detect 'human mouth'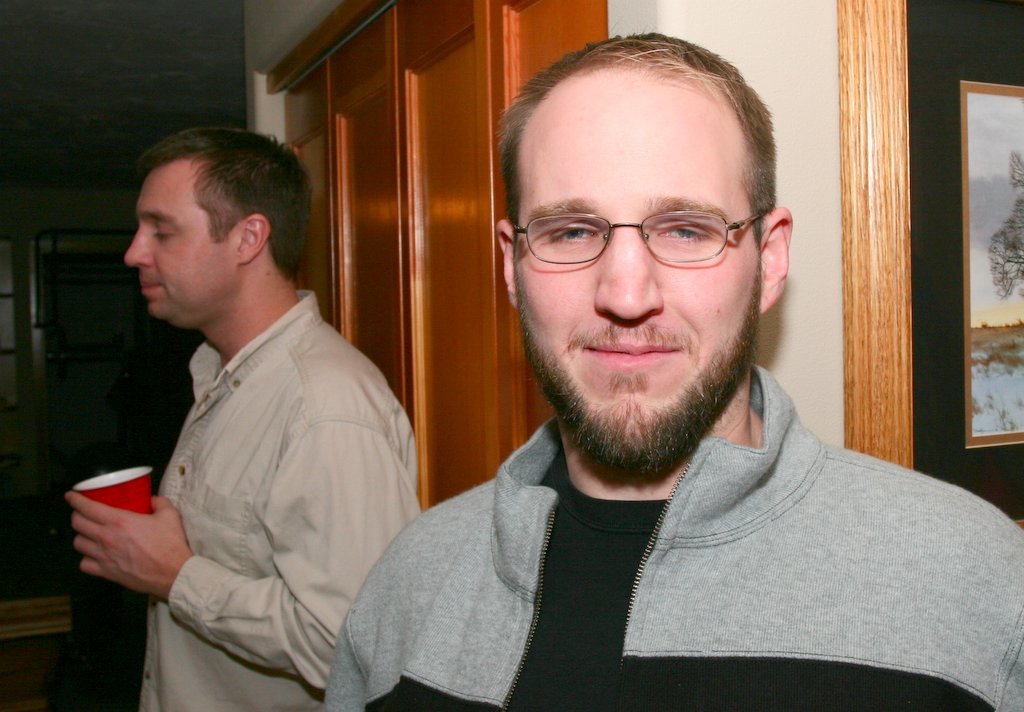
bbox=(139, 273, 172, 297)
